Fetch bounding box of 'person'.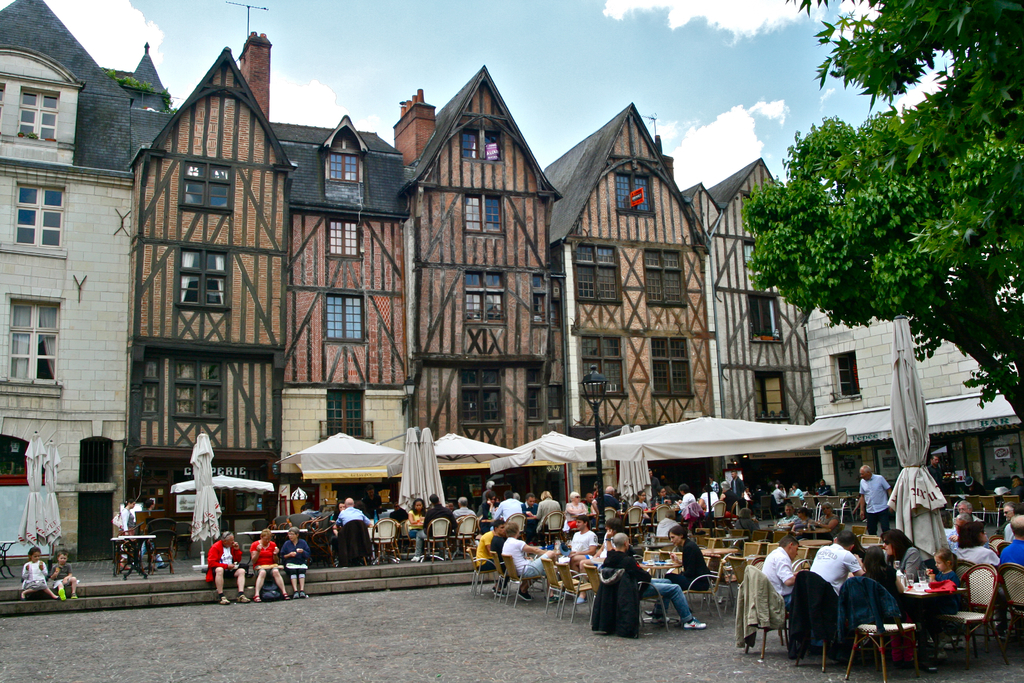
Bbox: 600, 483, 620, 511.
